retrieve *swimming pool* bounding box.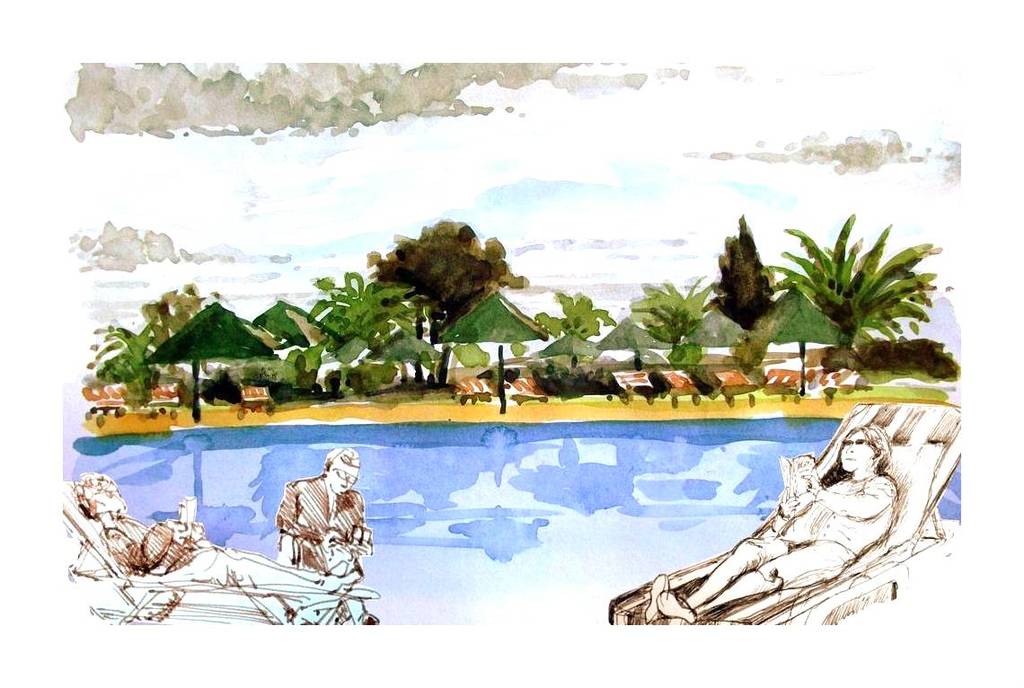
Bounding box: (102,405,852,622).
